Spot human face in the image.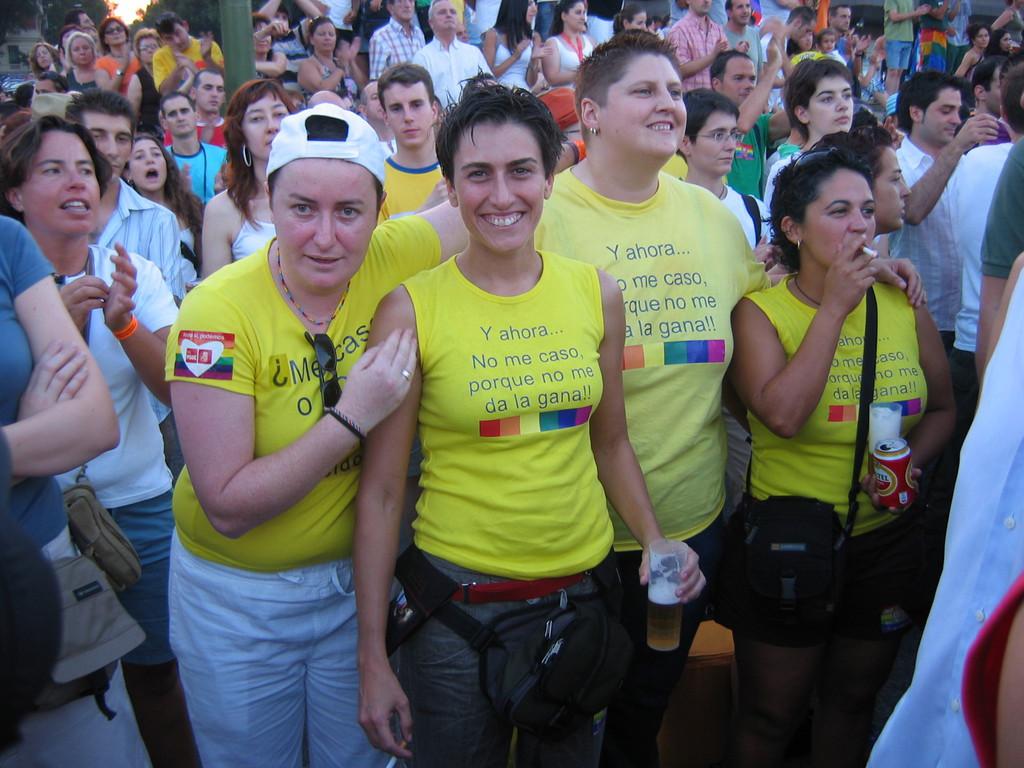
human face found at left=169, top=23, right=188, bottom=50.
